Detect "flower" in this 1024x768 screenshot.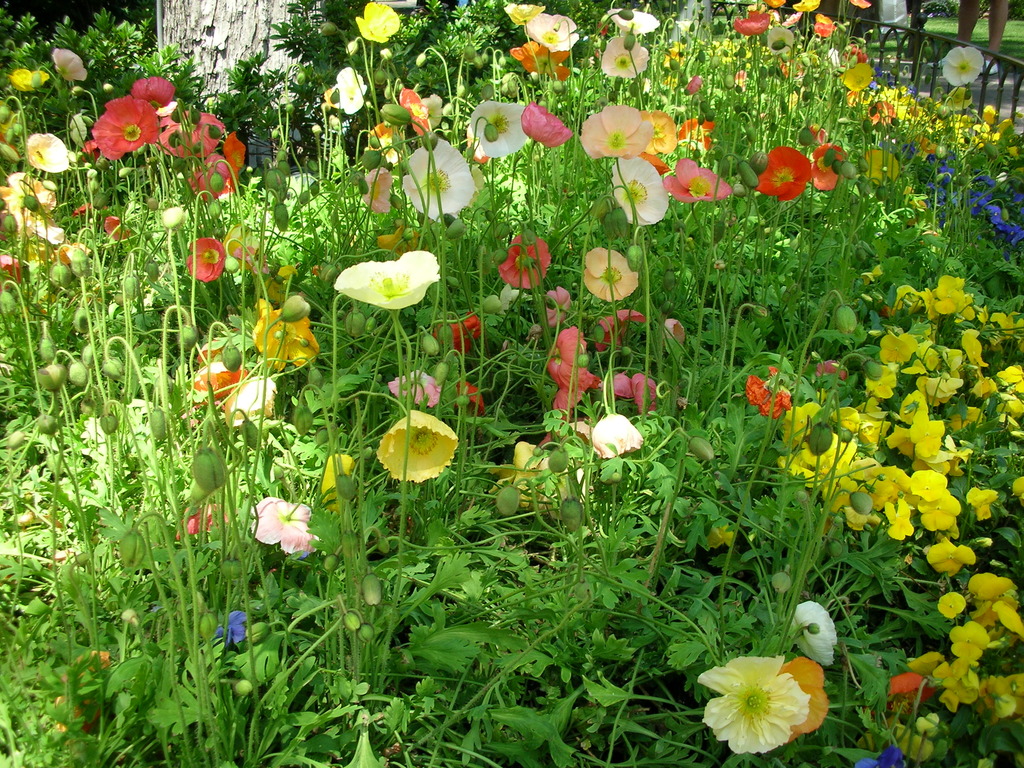
Detection: {"x1": 996, "y1": 363, "x2": 1023, "y2": 397}.
